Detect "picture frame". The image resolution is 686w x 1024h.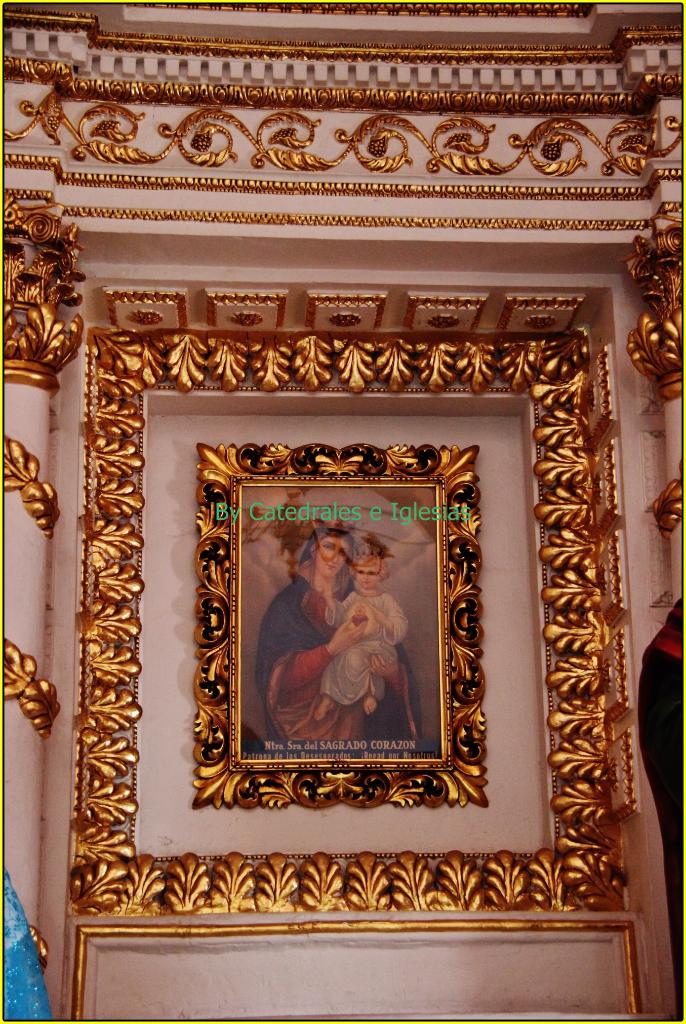
(192,444,489,807).
